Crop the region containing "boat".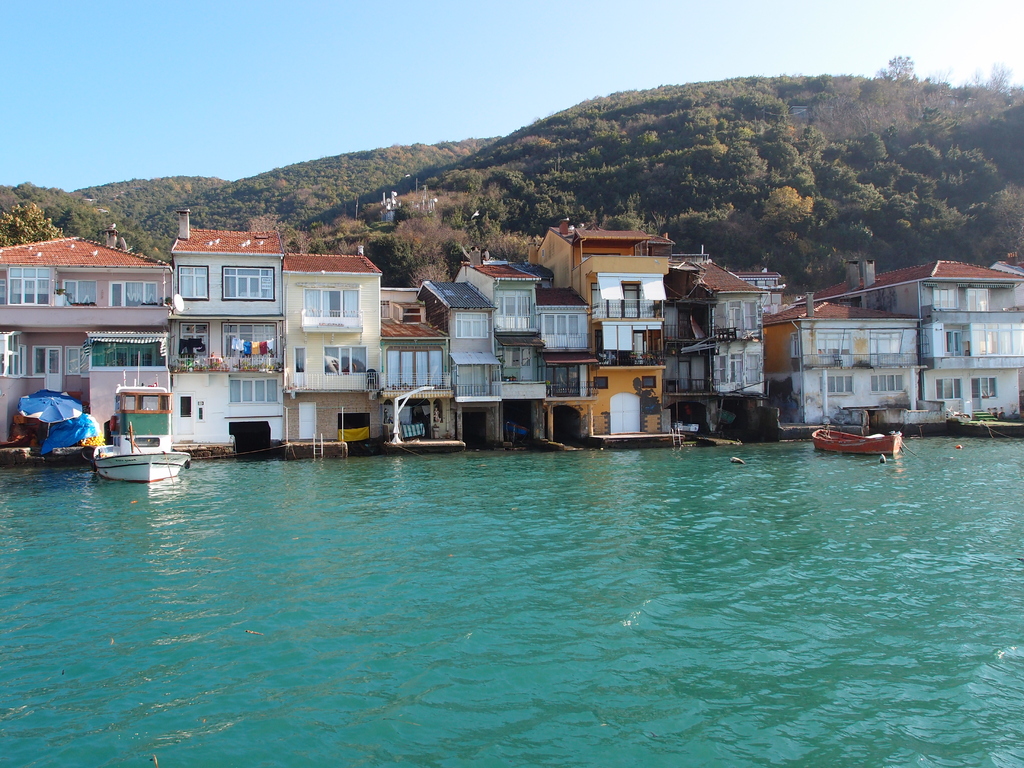
Crop region: BBox(812, 407, 915, 462).
